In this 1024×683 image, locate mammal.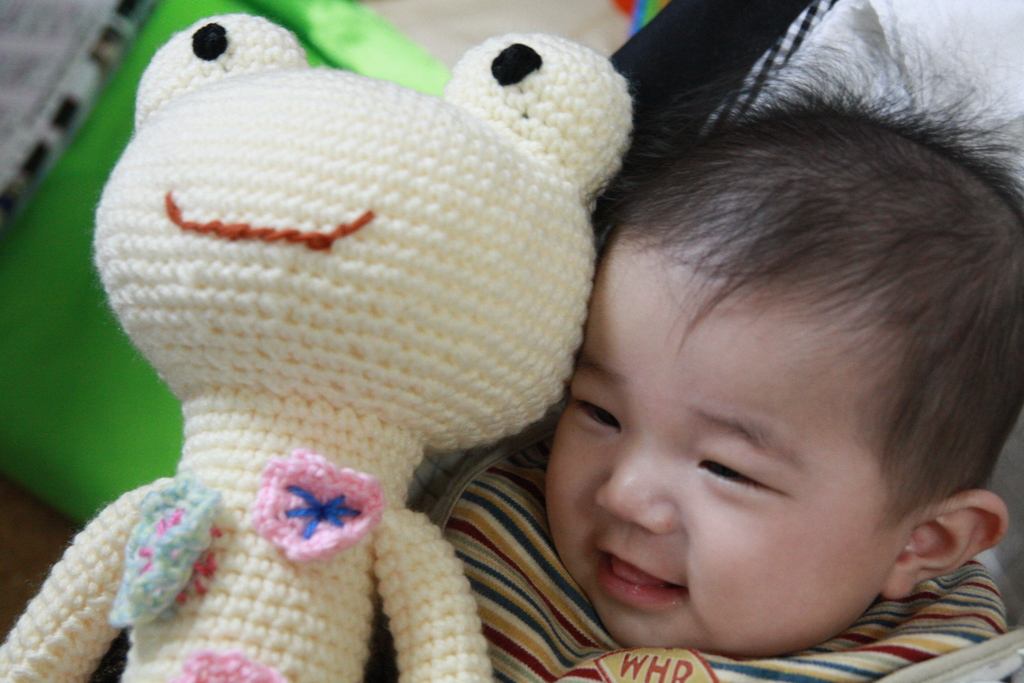
Bounding box: Rect(0, 0, 1023, 682).
